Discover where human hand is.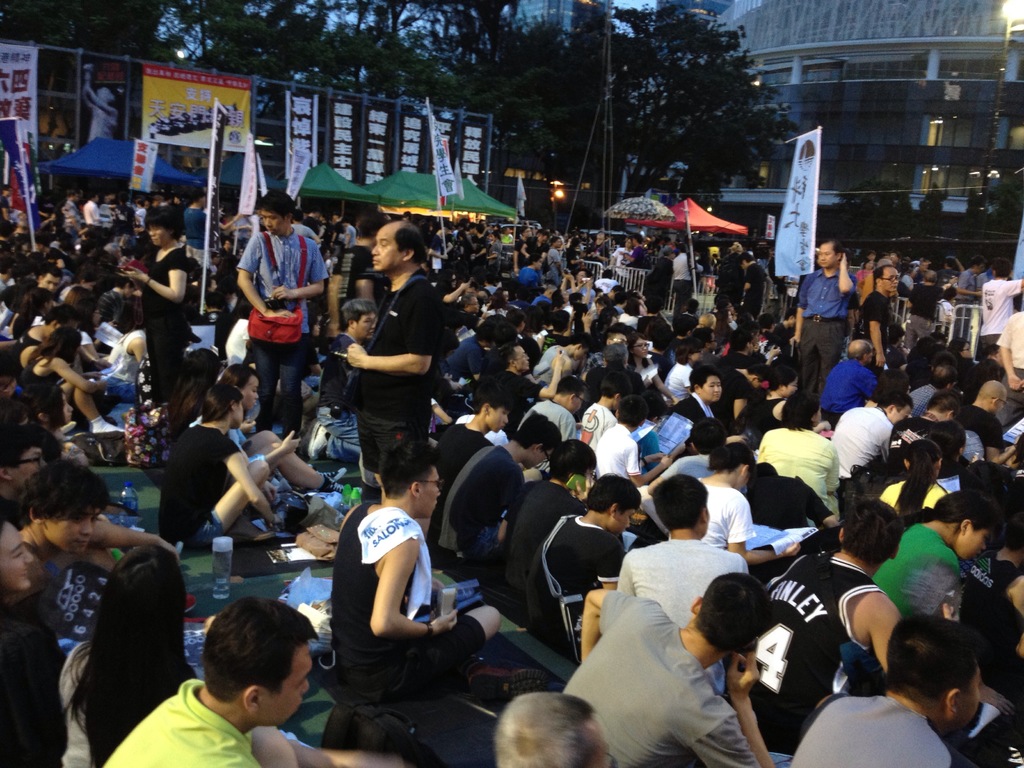
Discovered at locate(568, 471, 595, 509).
